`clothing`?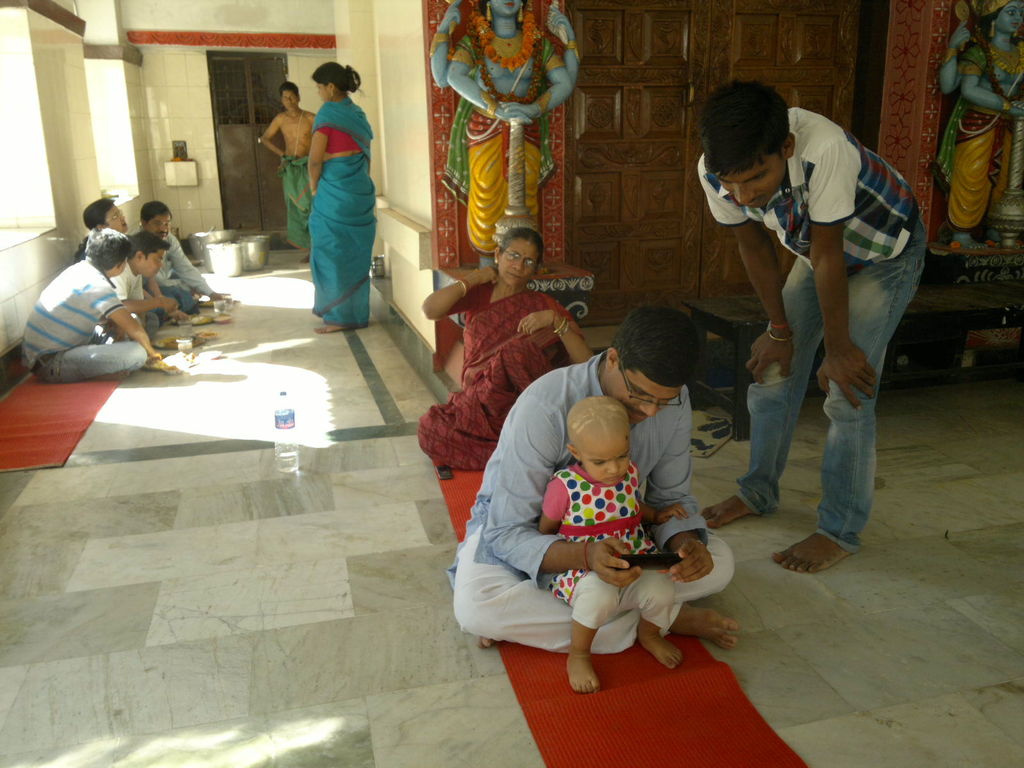
110/264/163/317
